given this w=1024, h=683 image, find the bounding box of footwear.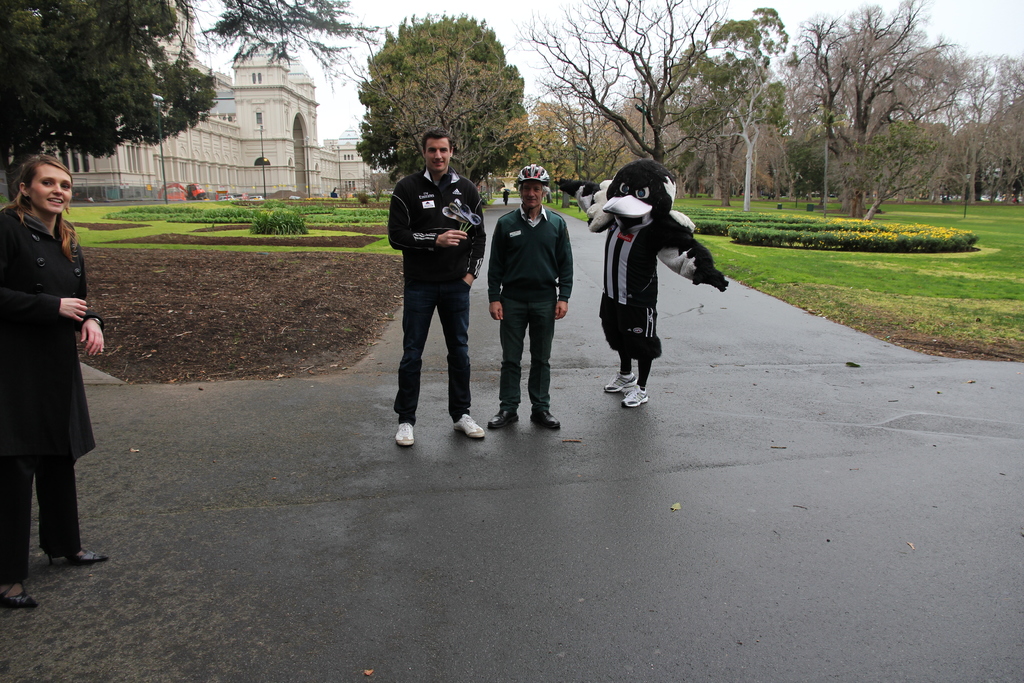
452,412,484,436.
